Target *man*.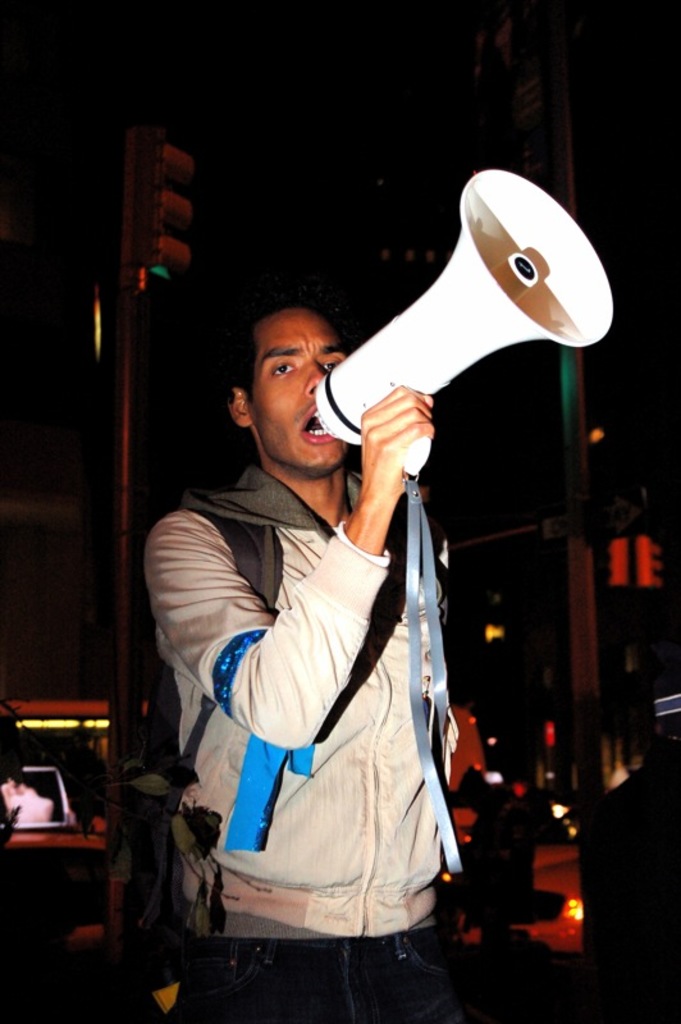
Target region: x1=151 y1=238 x2=479 y2=1023.
